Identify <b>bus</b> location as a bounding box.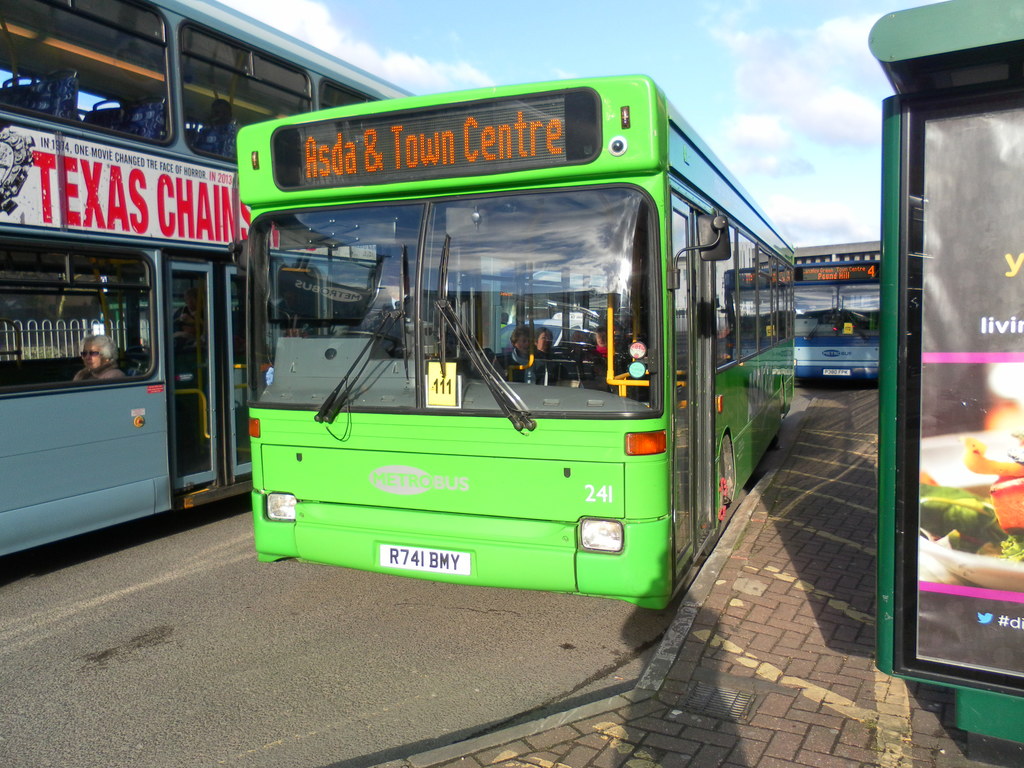
x1=0 y1=0 x2=413 y2=560.
